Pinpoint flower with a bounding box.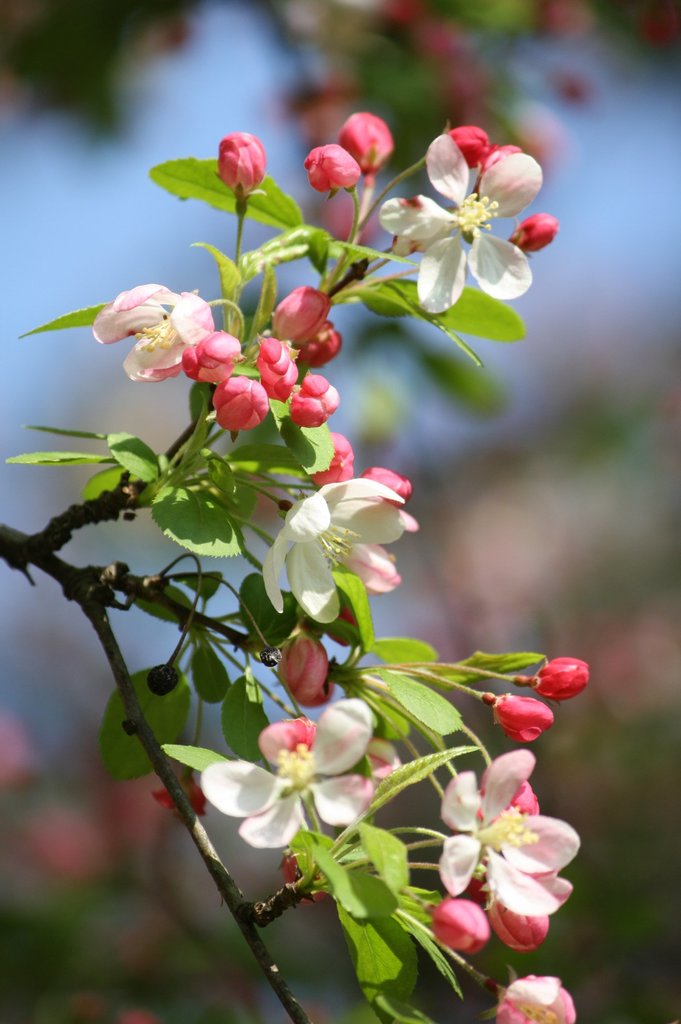
(388,119,540,308).
